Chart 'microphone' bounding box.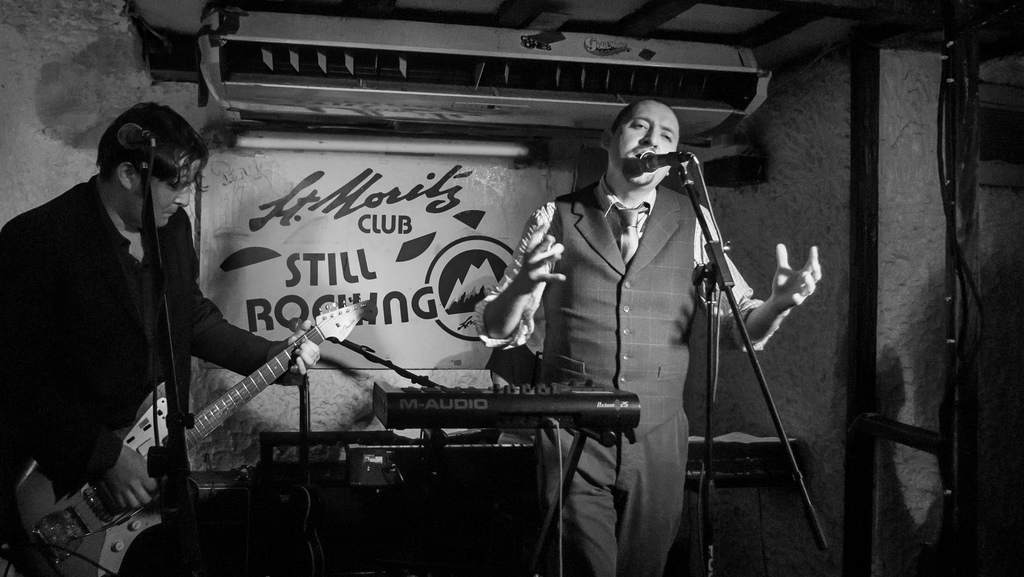
Charted: (635, 140, 804, 494).
